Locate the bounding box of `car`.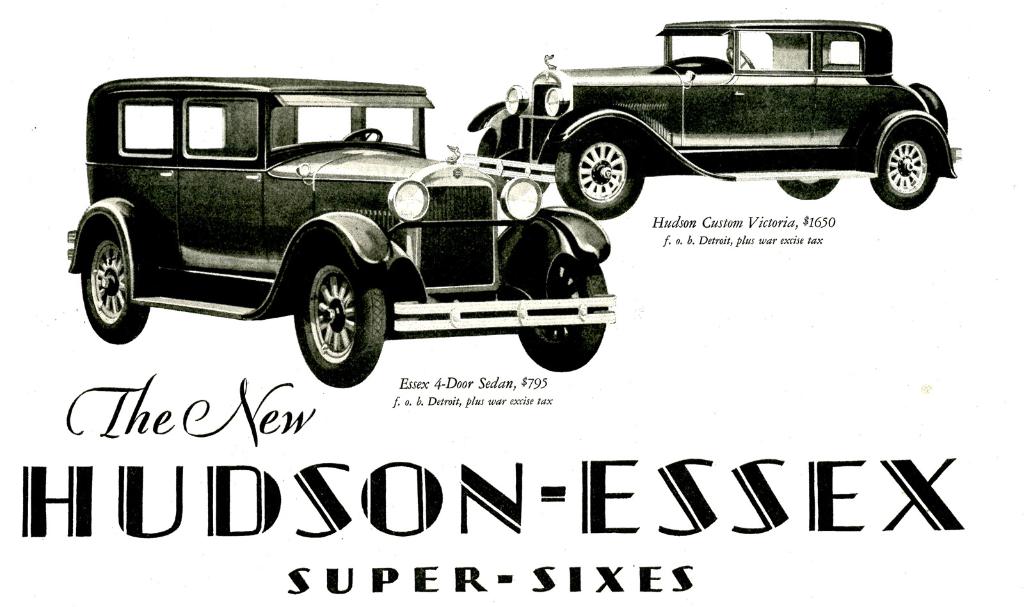
Bounding box: (x1=52, y1=61, x2=694, y2=412).
